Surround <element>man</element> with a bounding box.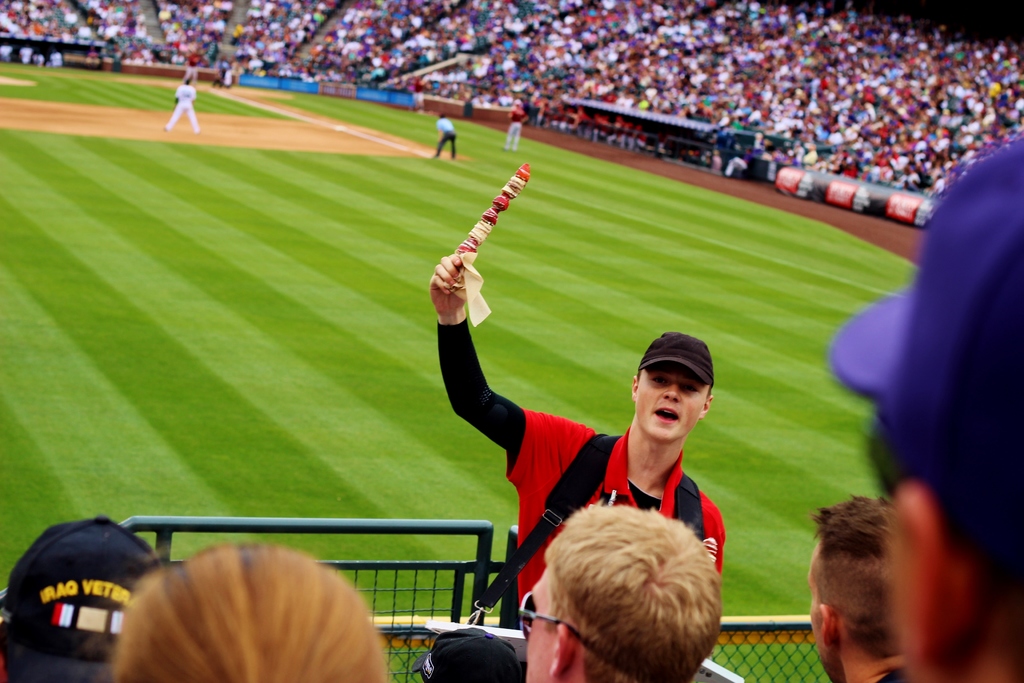
826,131,1023,682.
